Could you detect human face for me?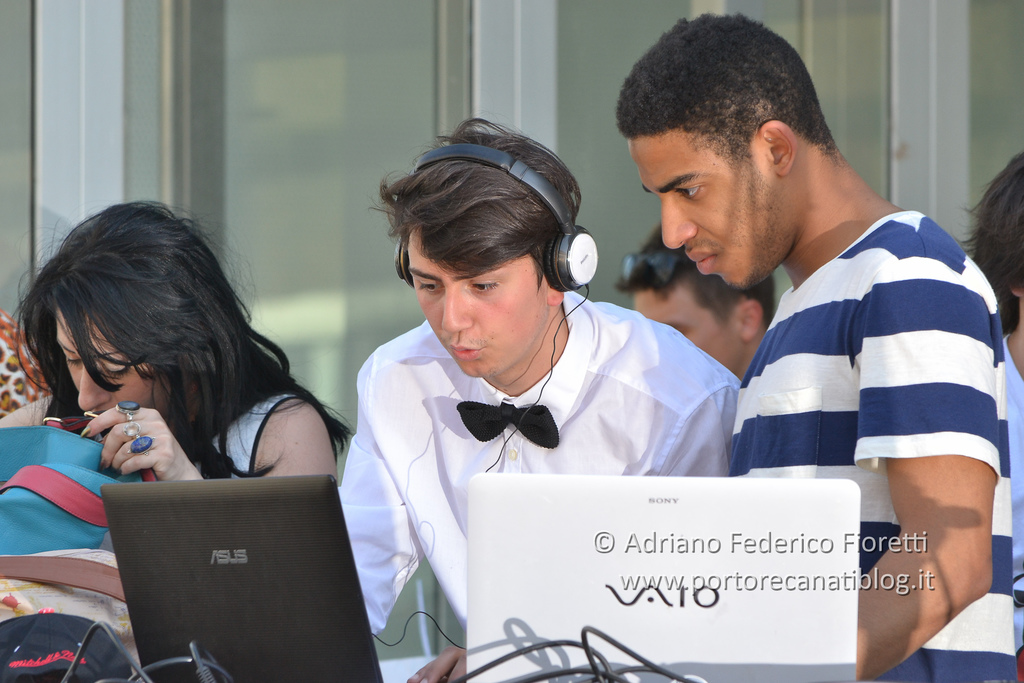
Detection result: <bbox>634, 286, 741, 372</bbox>.
